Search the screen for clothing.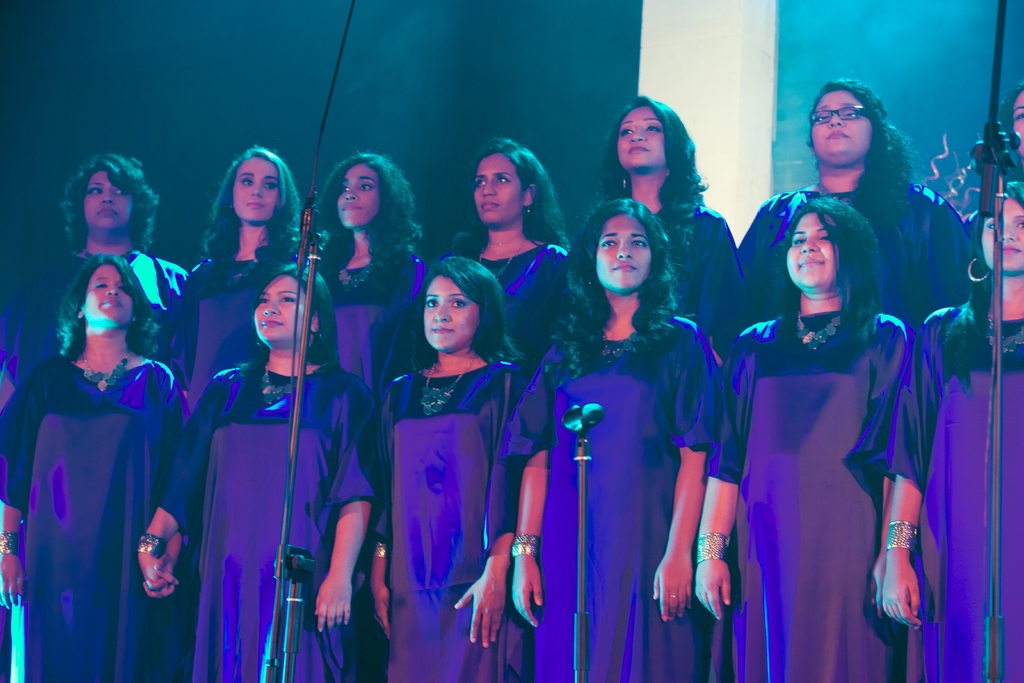
Found at BBox(703, 309, 905, 679).
